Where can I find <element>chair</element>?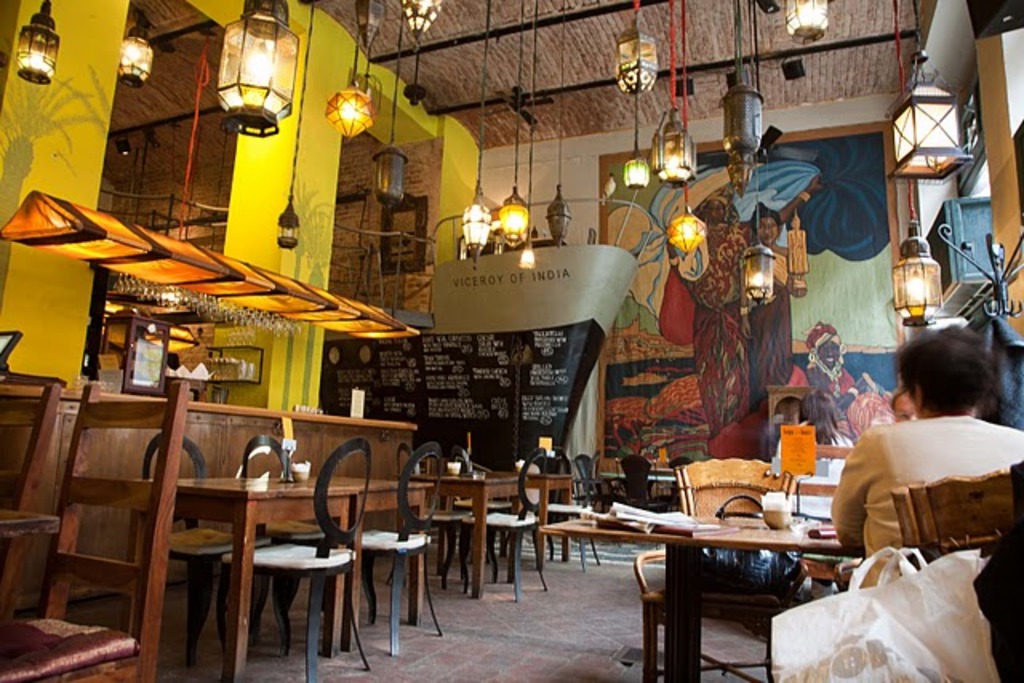
You can find it at (x1=341, y1=438, x2=445, y2=651).
